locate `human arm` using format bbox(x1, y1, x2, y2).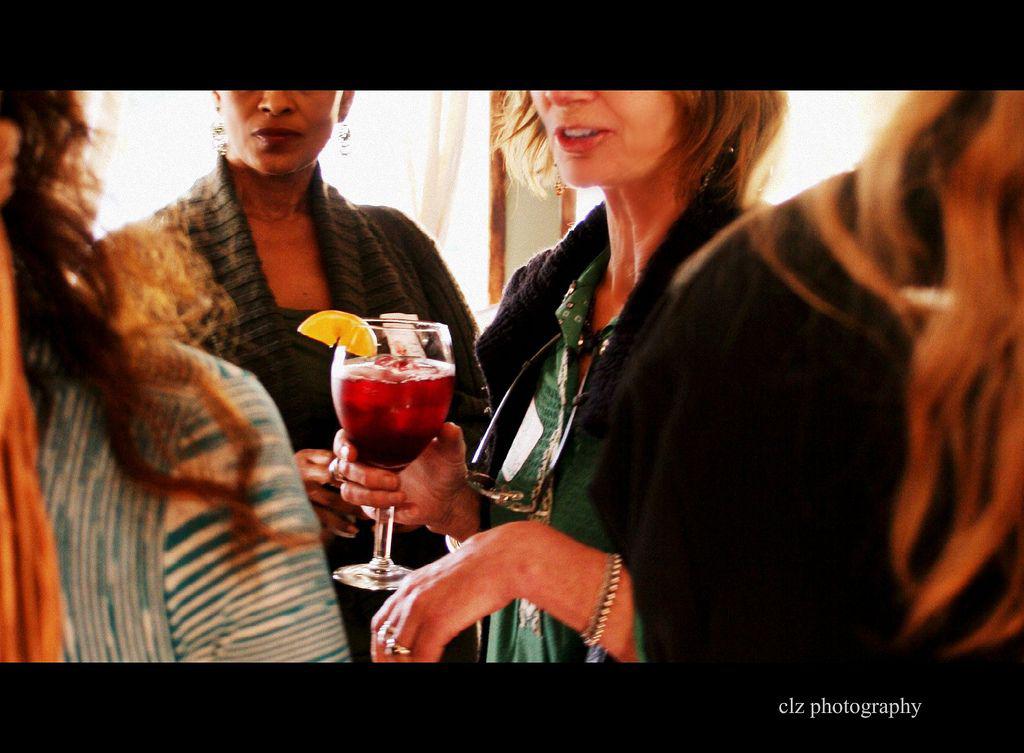
bbox(670, 222, 863, 664).
